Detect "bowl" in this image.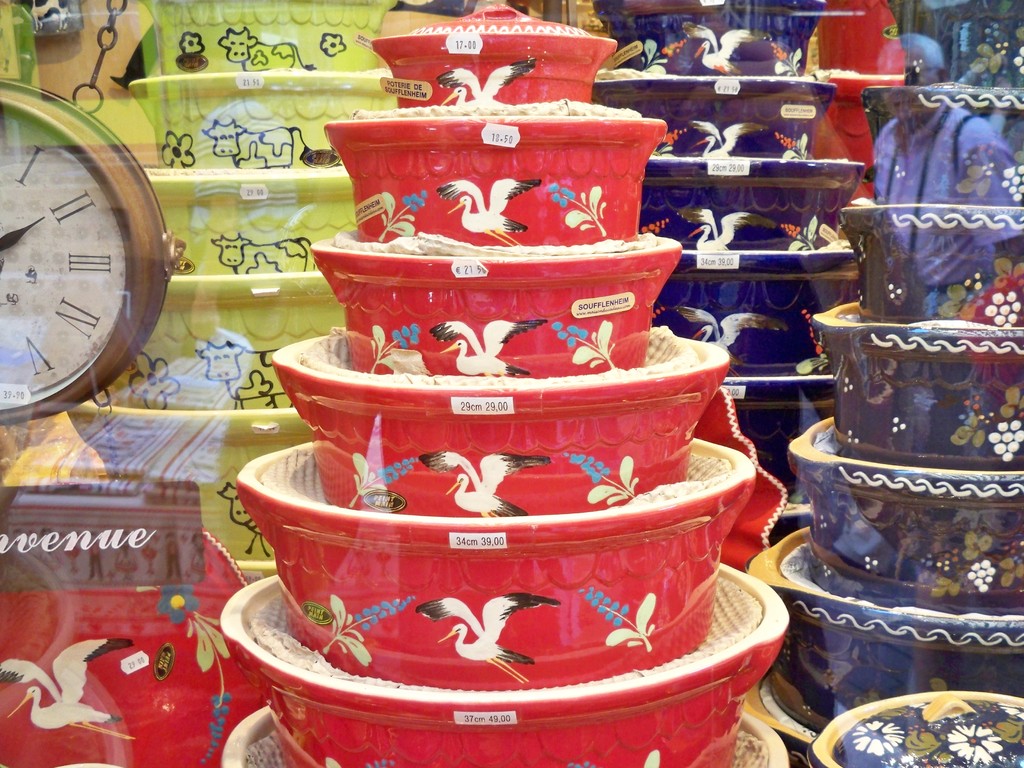
Detection: crop(239, 436, 753, 692).
